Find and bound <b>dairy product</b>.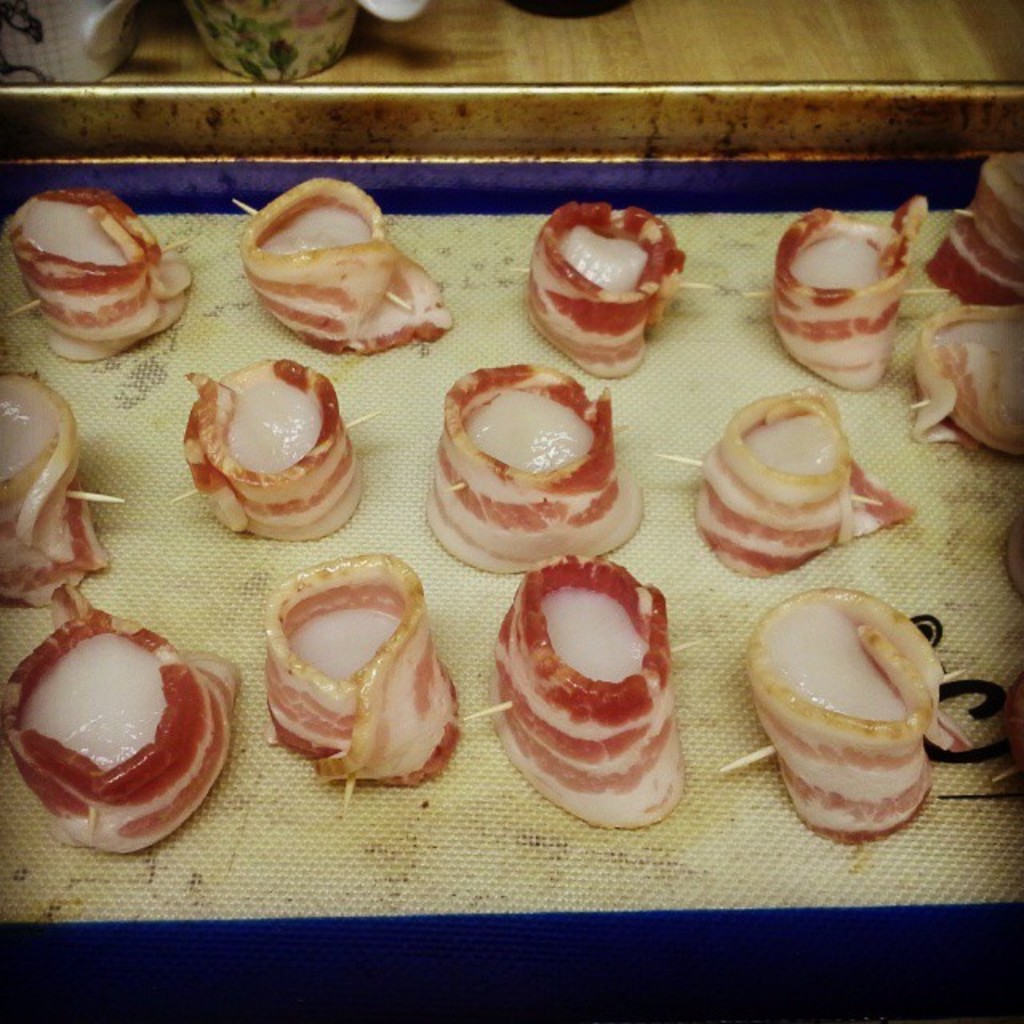
Bound: (left=6, top=182, right=190, bottom=365).
